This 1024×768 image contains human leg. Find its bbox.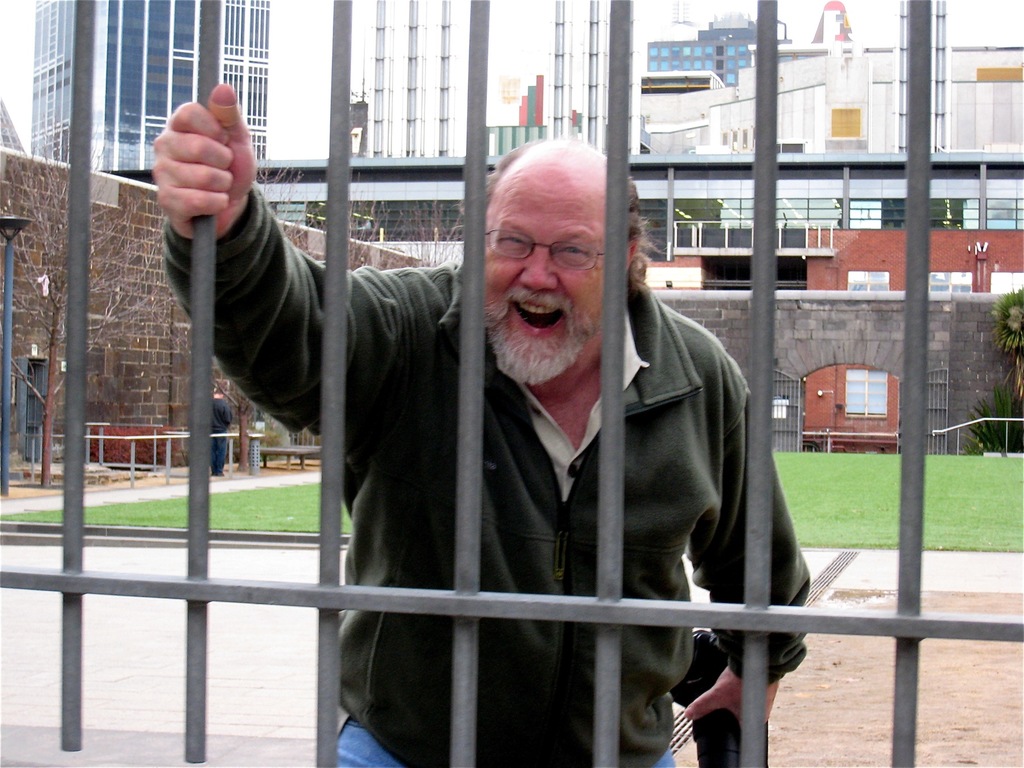
bbox=(211, 431, 227, 475).
